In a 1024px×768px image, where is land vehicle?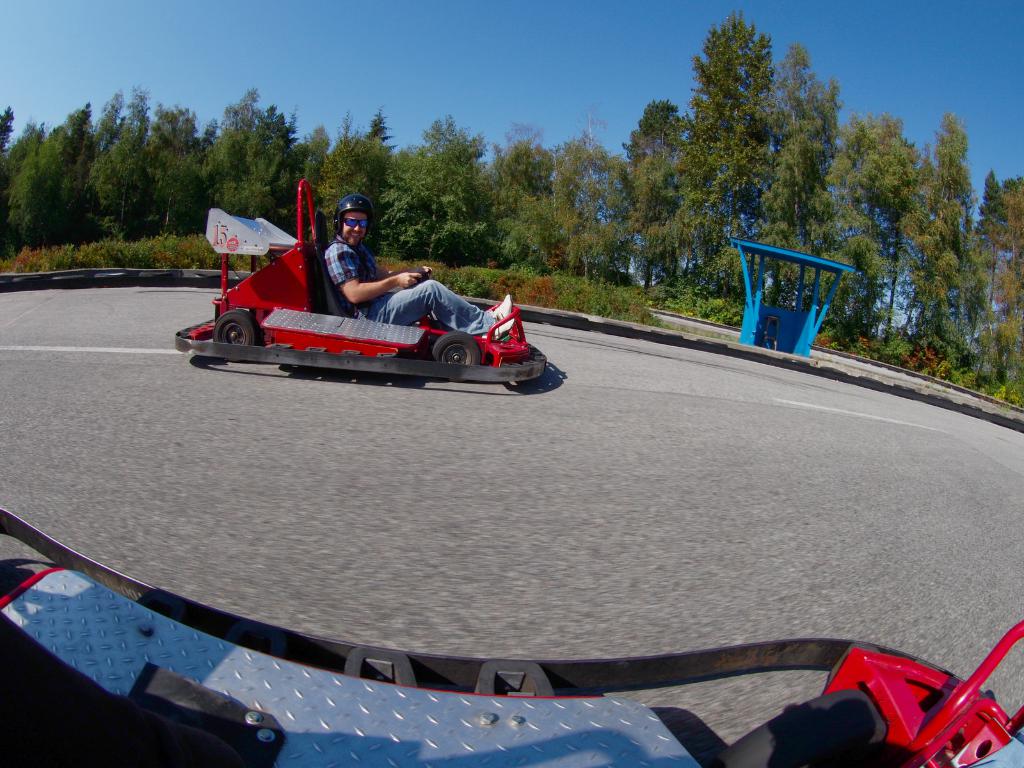
(198, 215, 558, 388).
